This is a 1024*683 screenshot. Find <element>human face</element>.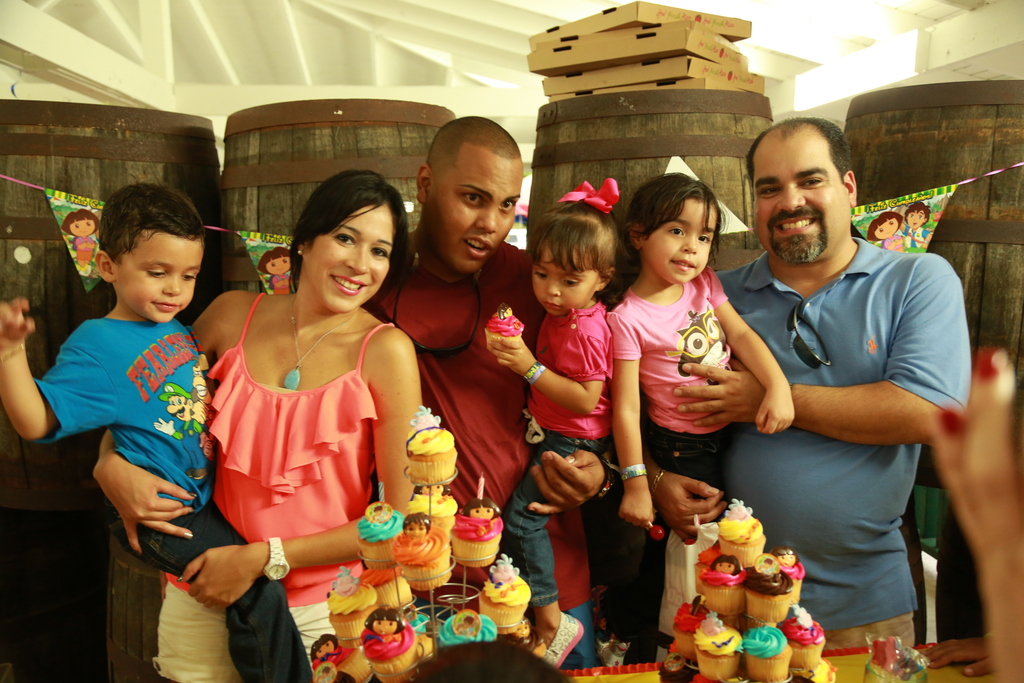
Bounding box: <region>716, 564, 732, 577</region>.
